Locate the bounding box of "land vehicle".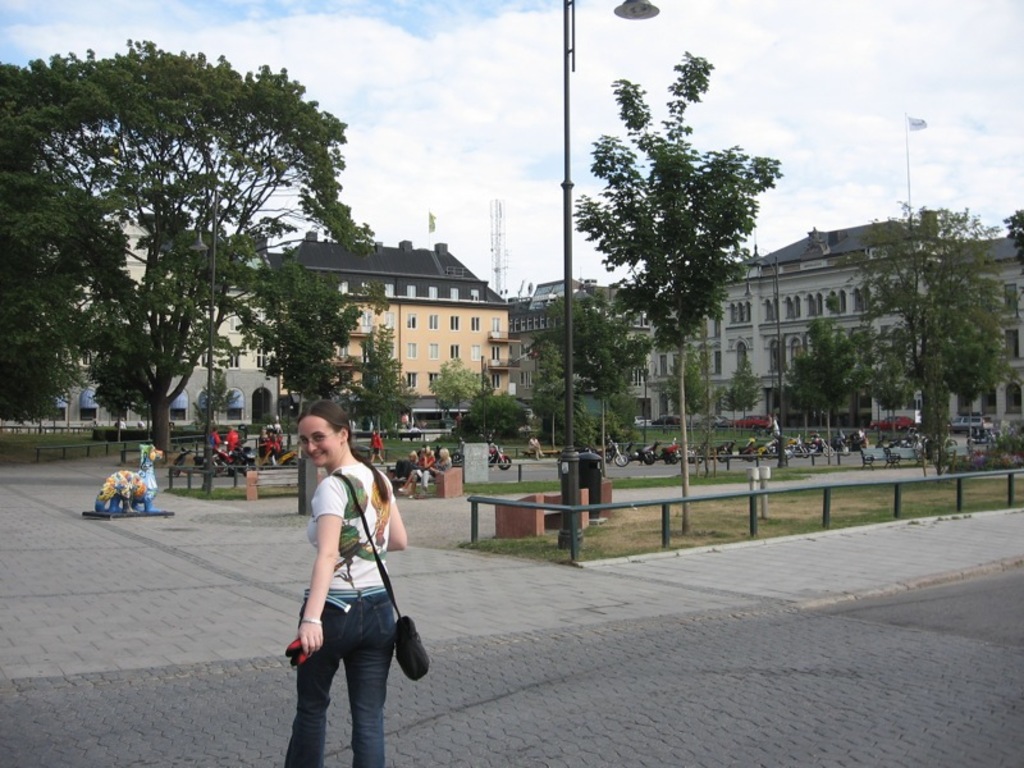
Bounding box: bbox=[728, 415, 772, 430].
